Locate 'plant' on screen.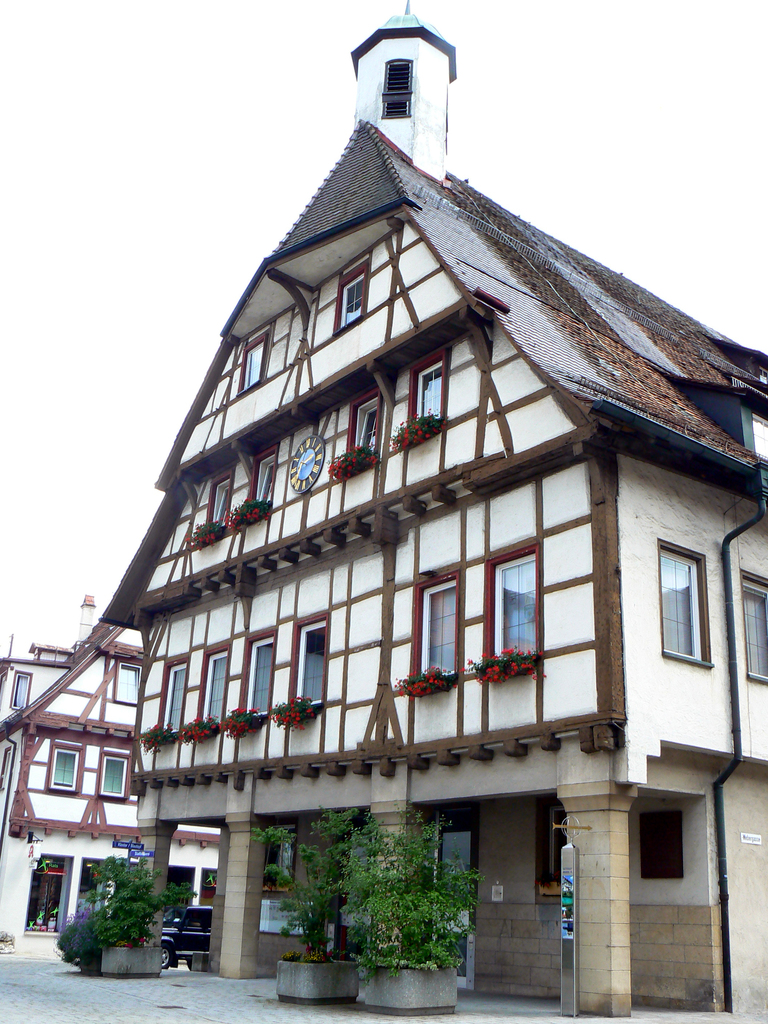
On screen at bbox=(35, 854, 60, 873).
